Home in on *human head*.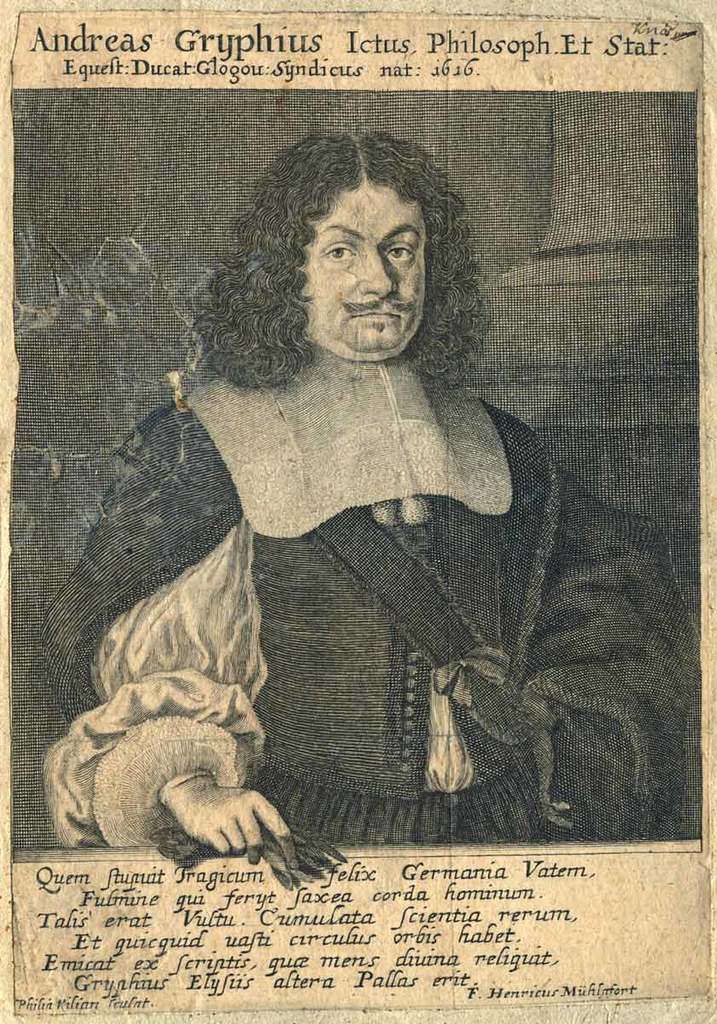
Homed in at bbox(237, 136, 462, 365).
